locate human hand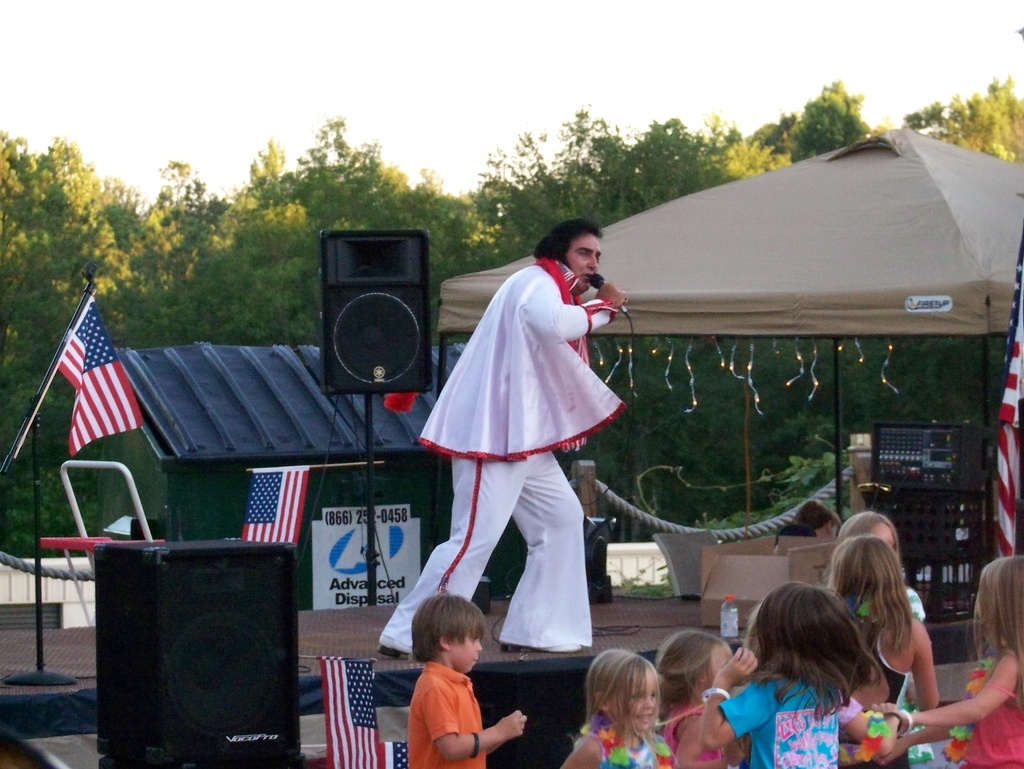
detection(869, 701, 900, 718)
